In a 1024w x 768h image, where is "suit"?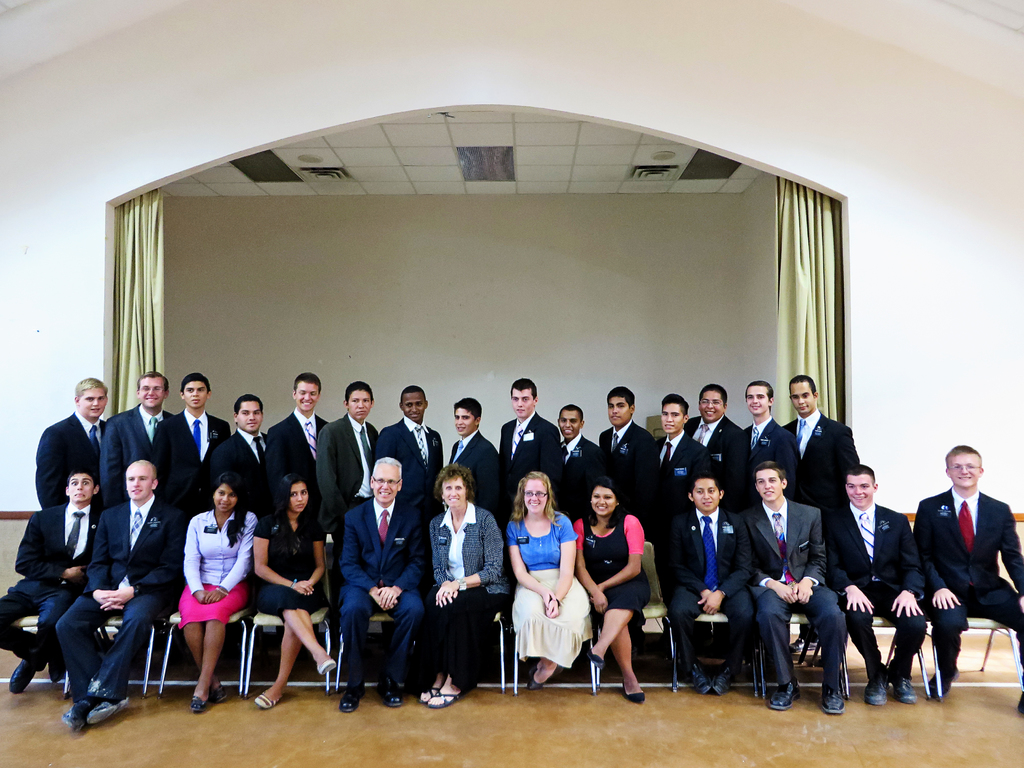
Rect(340, 488, 429, 680).
